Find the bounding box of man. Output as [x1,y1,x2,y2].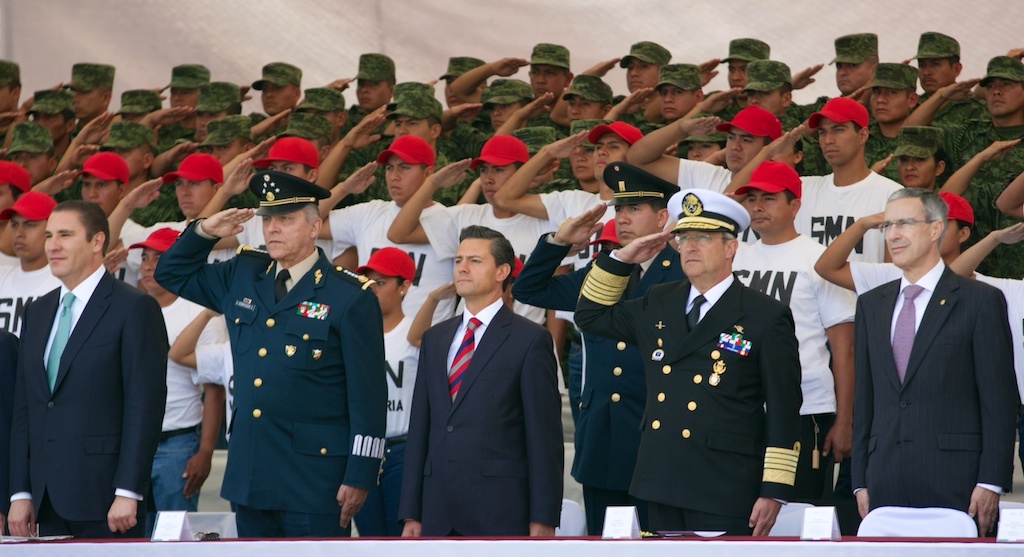
[192,141,359,278].
